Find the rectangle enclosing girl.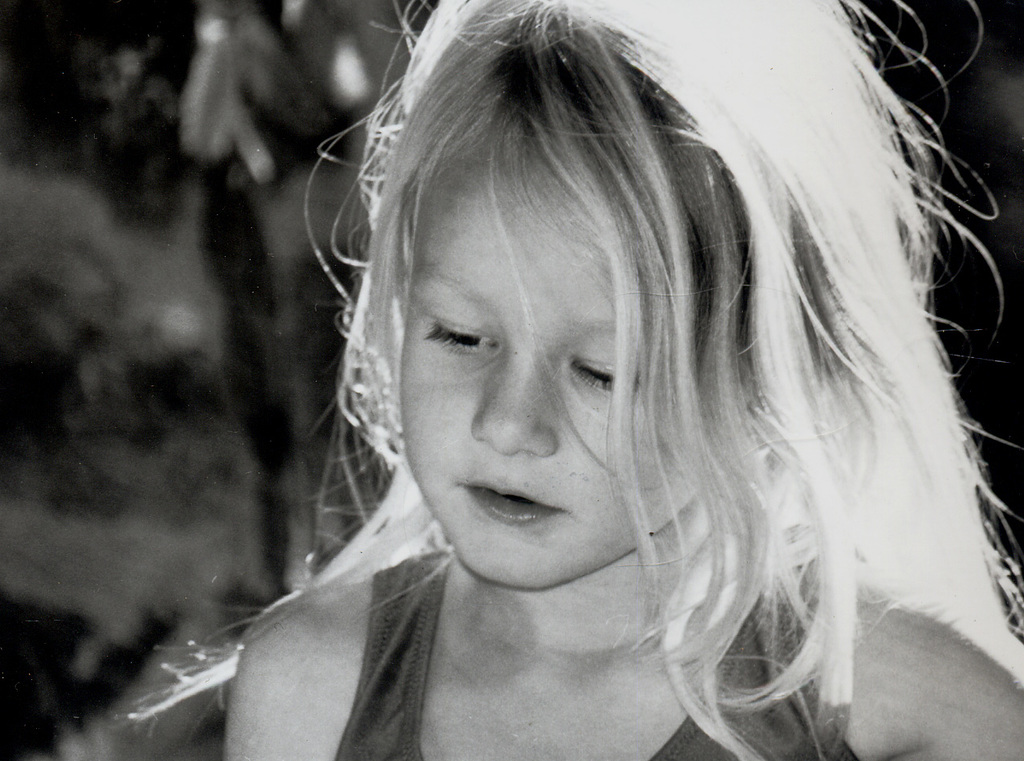
120,2,1023,760.
